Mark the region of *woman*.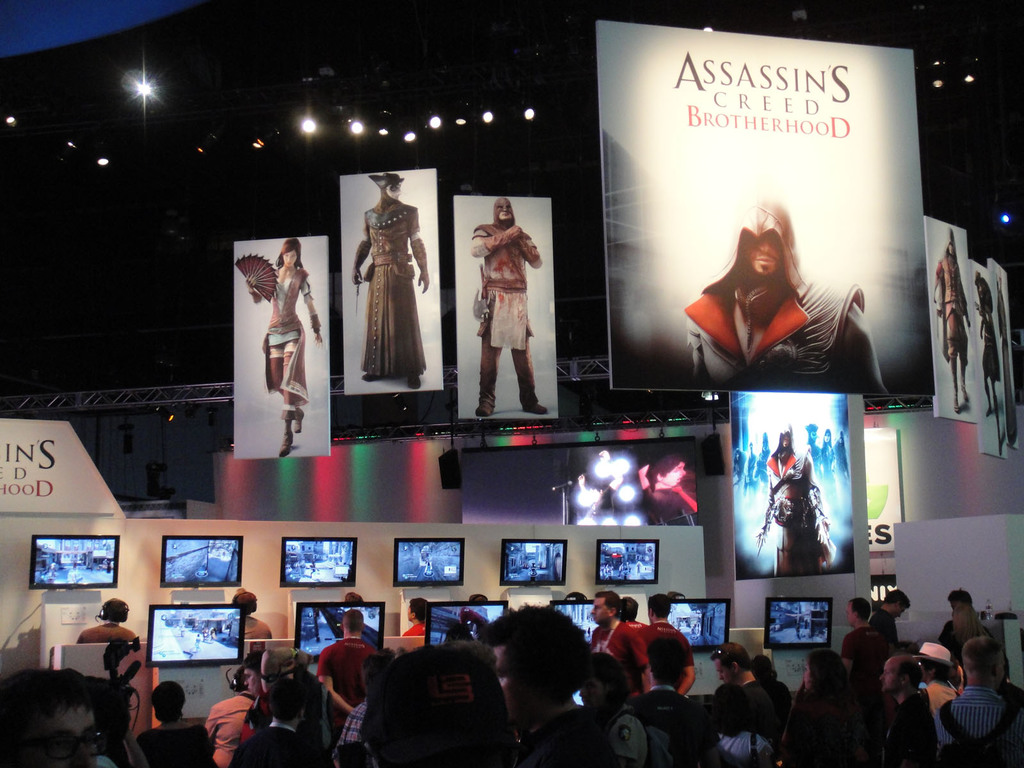
Region: 749:654:806:761.
